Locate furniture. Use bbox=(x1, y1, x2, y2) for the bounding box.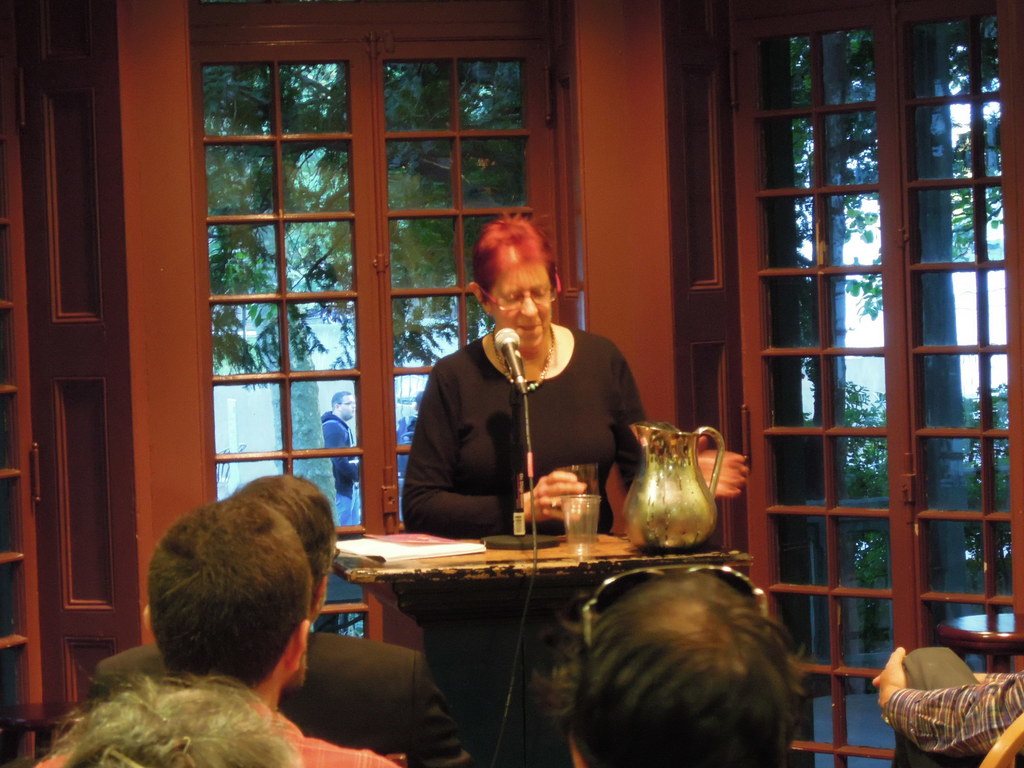
bbox=(334, 531, 755, 767).
